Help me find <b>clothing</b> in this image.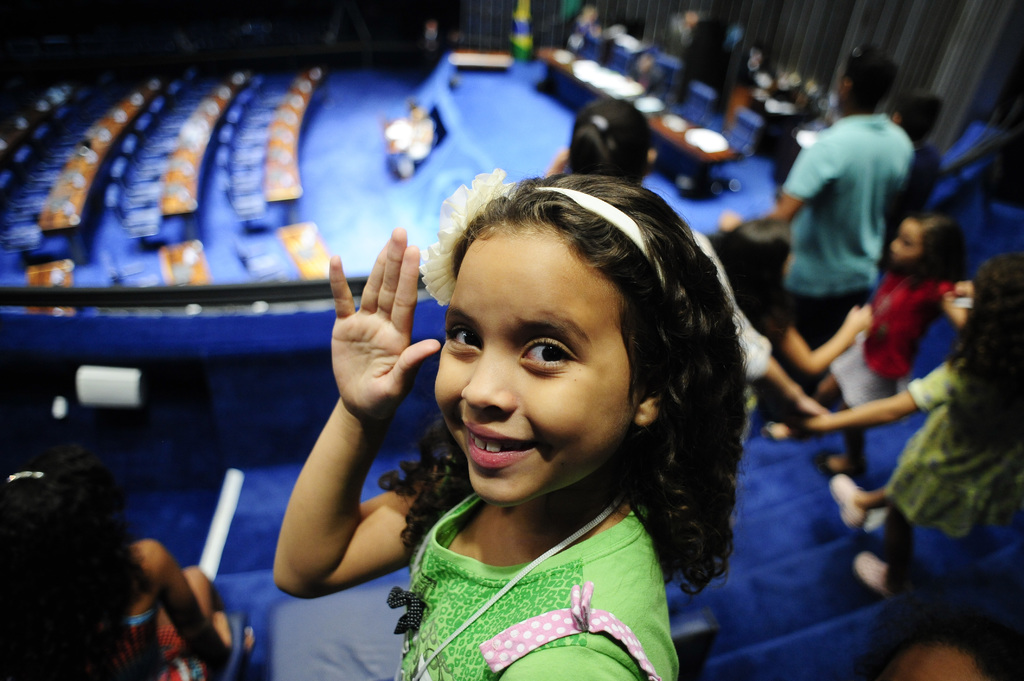
Found it: {"left": 855, "top": 260, "right": 954, "bottom": 378}.
